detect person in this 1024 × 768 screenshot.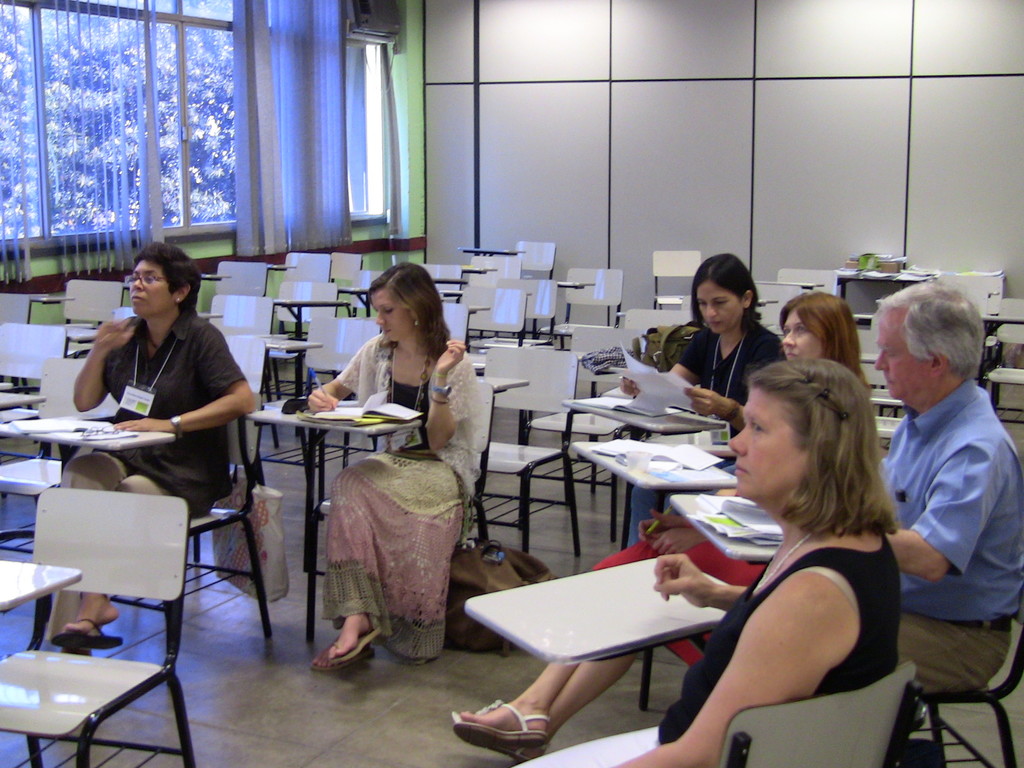
Detection: 291,237,490,675.
